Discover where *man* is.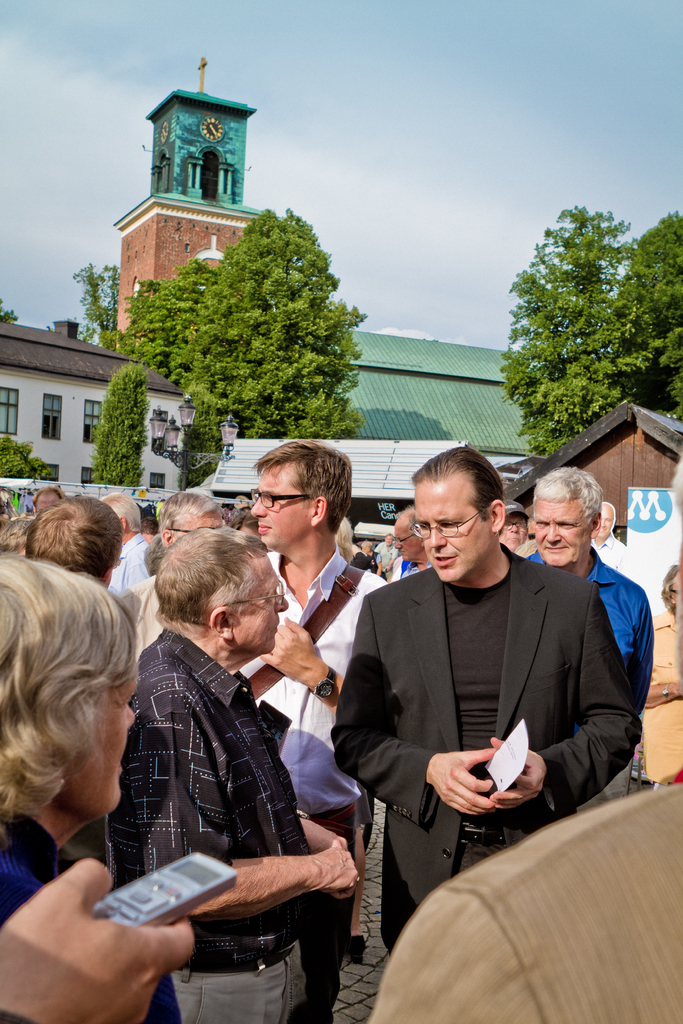
Discovered at l=325, t=455, r=641, b=906.
